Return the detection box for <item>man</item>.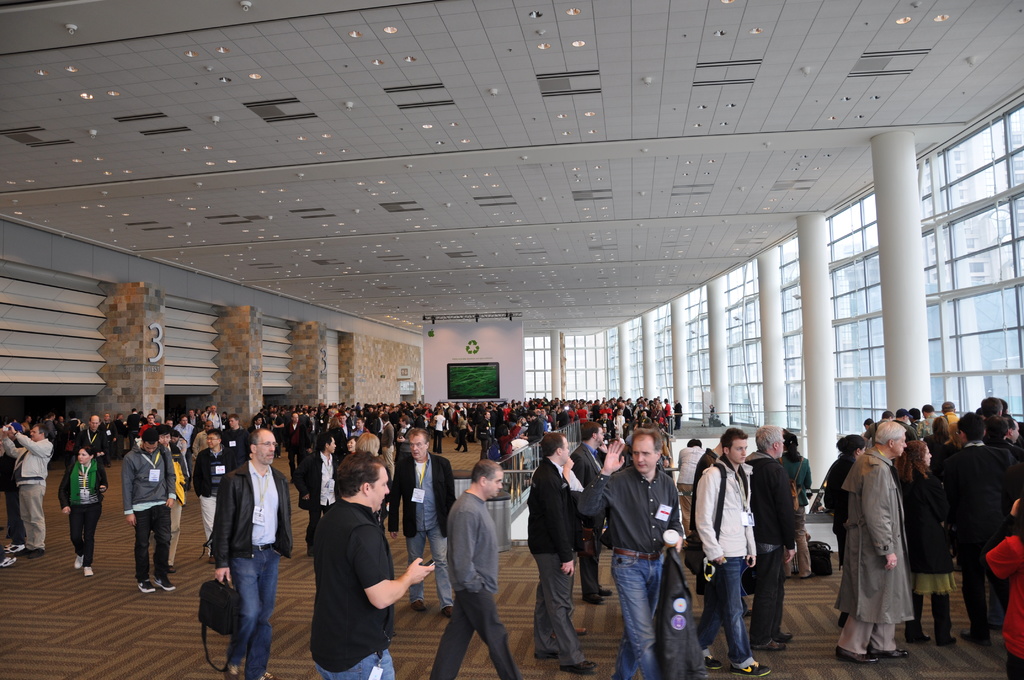
<box>427,459,520,679</box>.
